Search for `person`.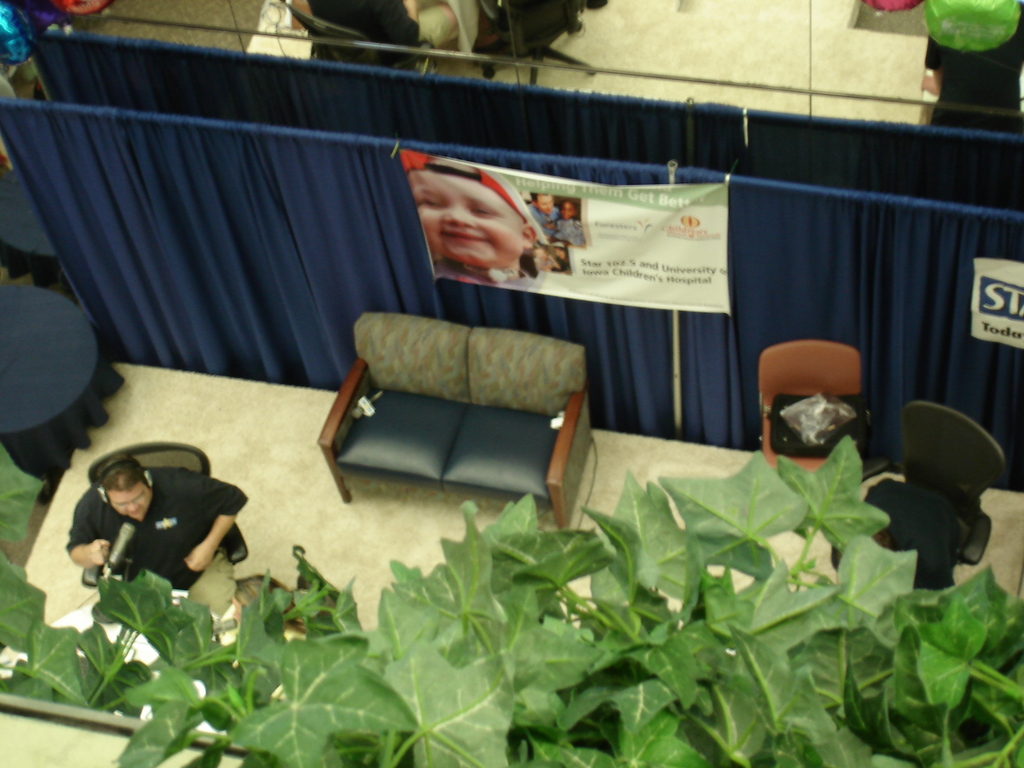
Found at {"x1": 555, "y1": 197, "x2": 582, "y2": 253}.
